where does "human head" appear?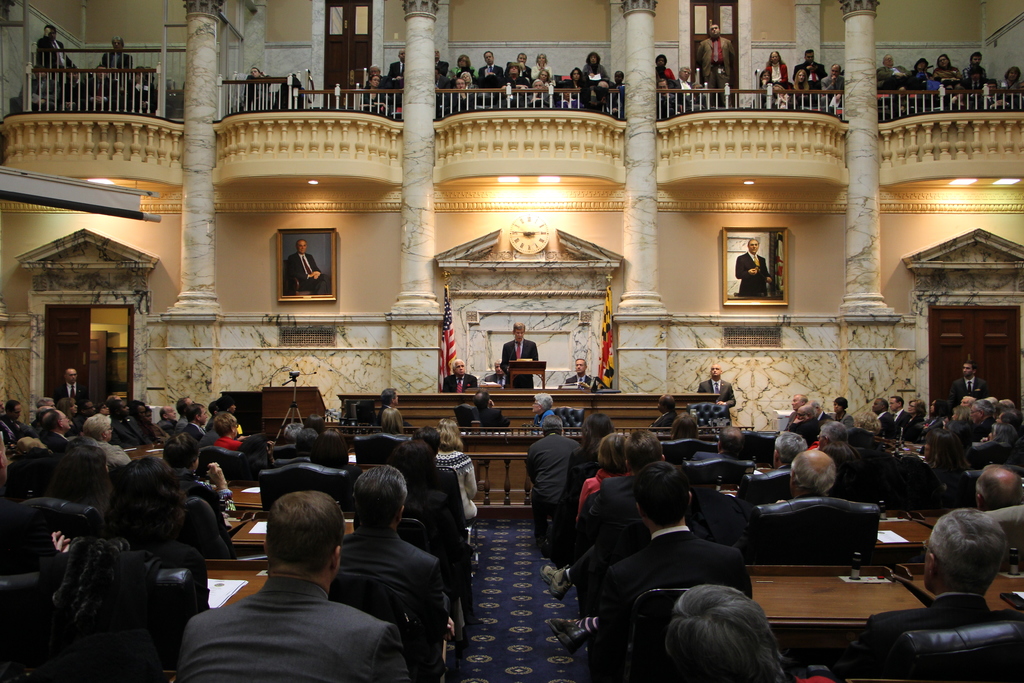
Appears at 473,391,491,407.
